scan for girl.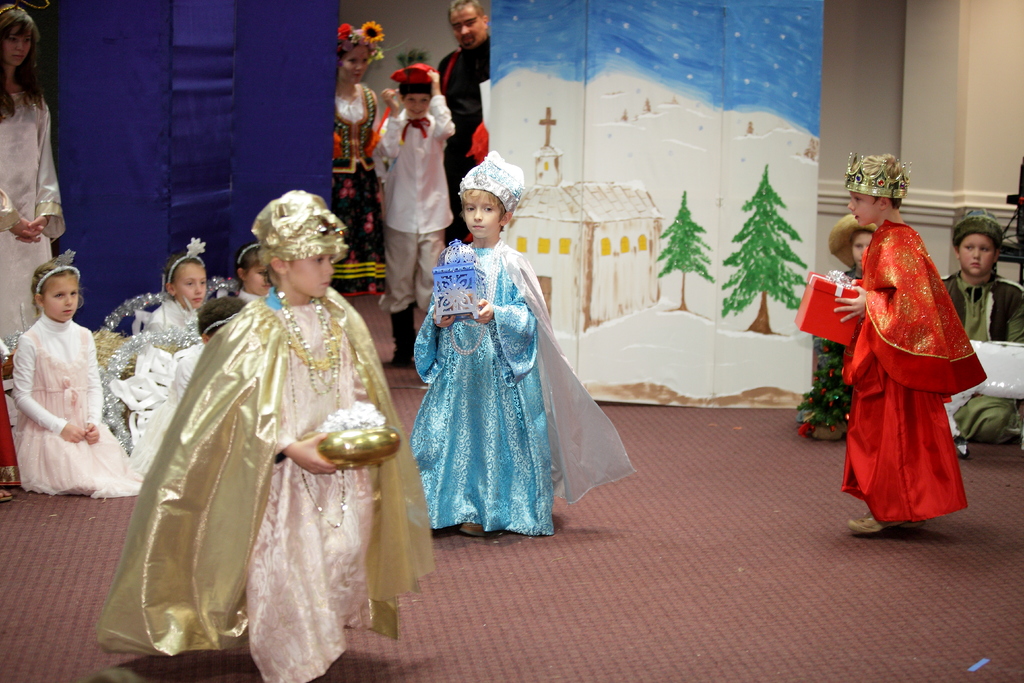
Scan result: locate(99, 190, 434, 682).
